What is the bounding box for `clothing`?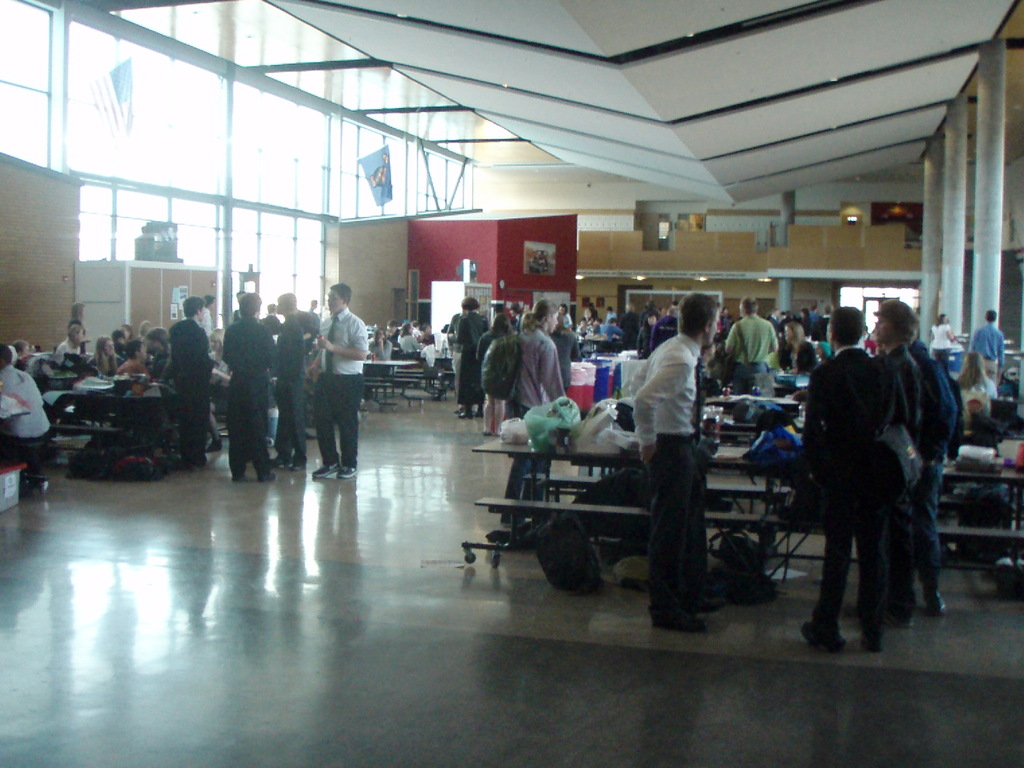
BBox(719, 308, 784, 395).
